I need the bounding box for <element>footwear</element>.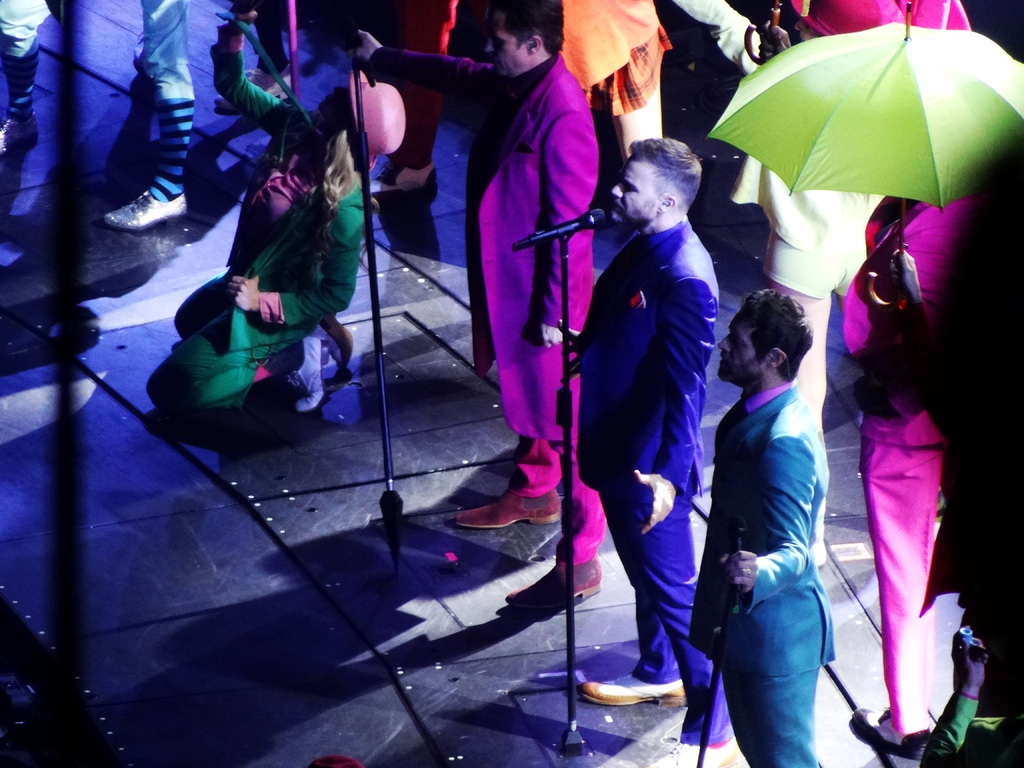
Here it is: 582/671/684/705.
